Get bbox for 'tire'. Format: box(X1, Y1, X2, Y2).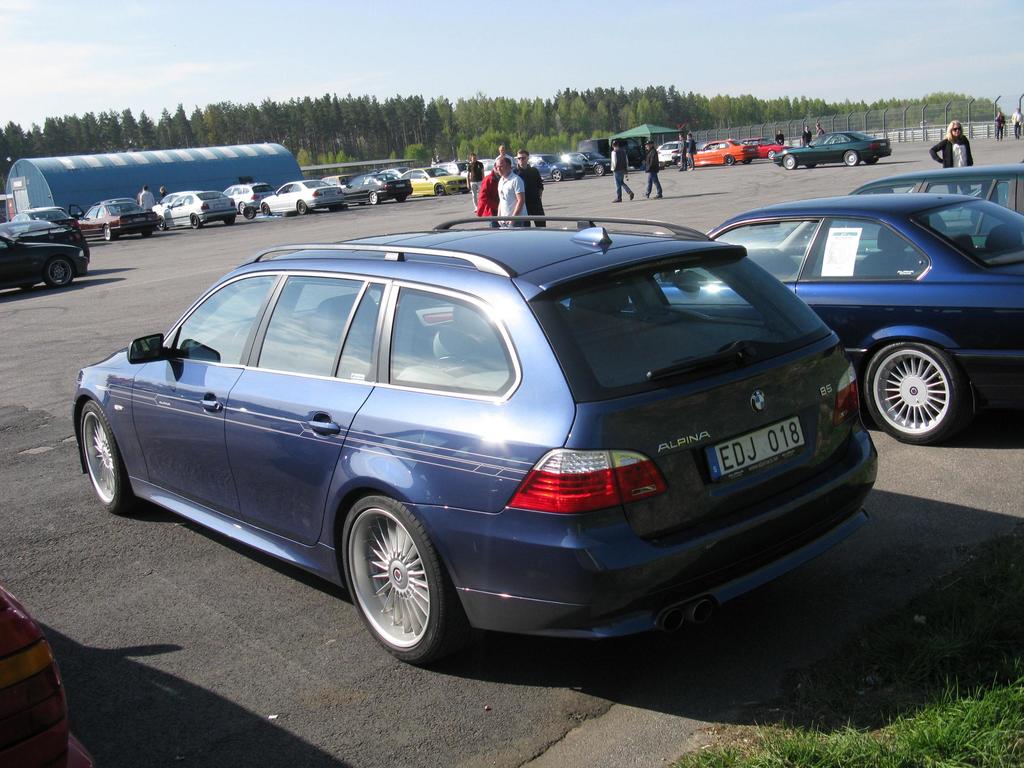
box(595, 165, 604, 177).
